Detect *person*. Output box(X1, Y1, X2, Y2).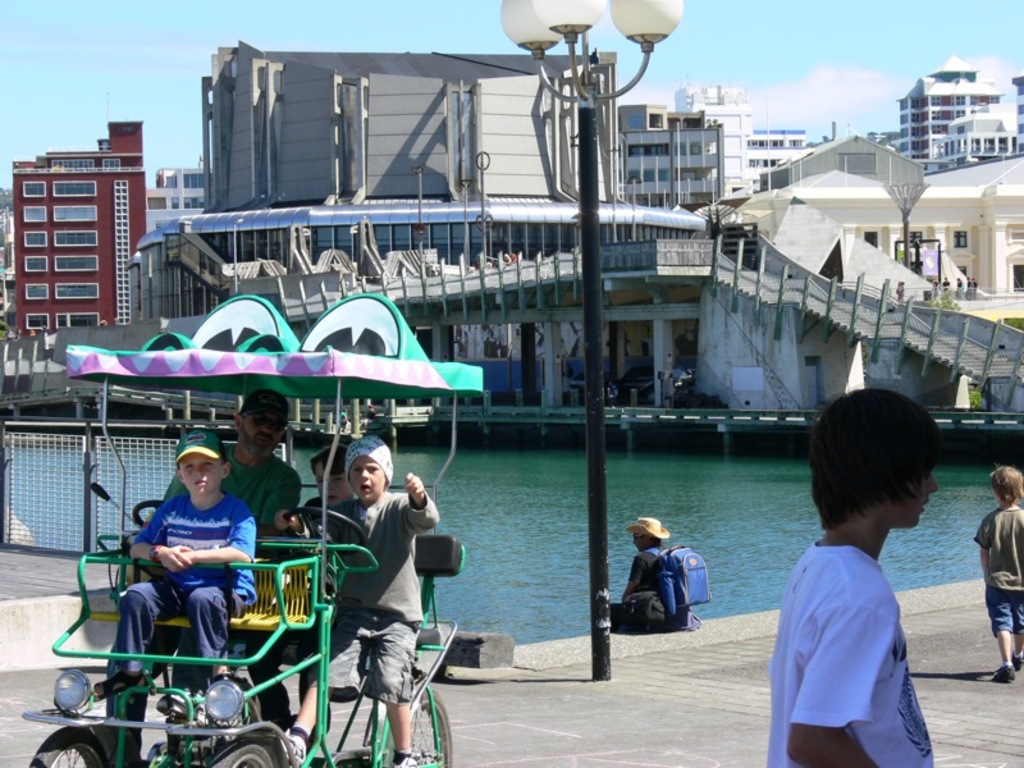
box(168, 388, 306, 536).
